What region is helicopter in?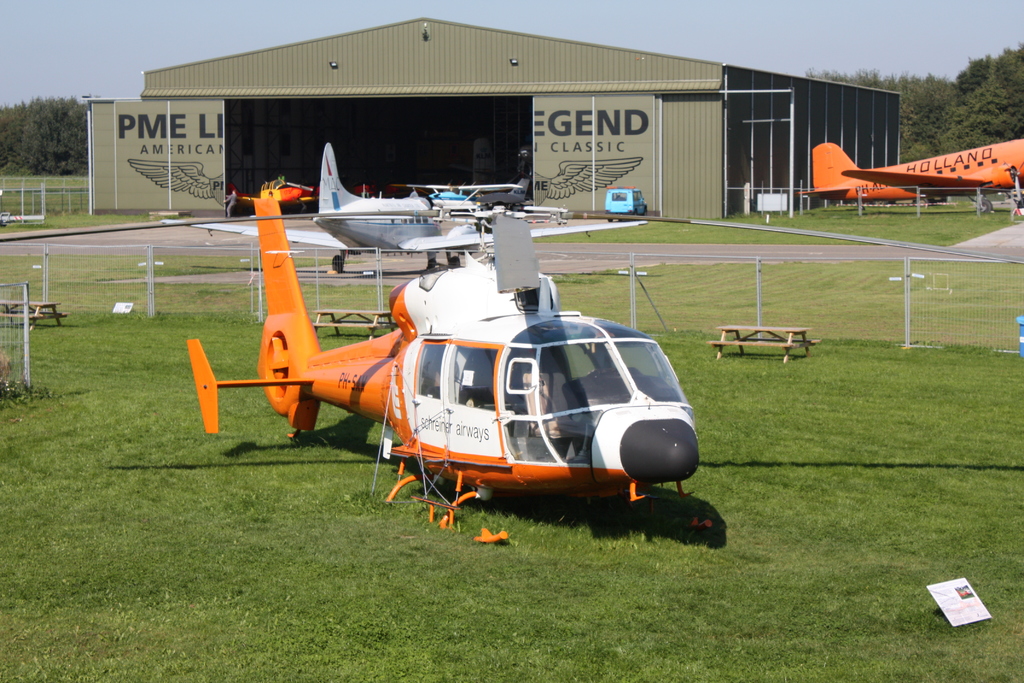
crop(184, 178, 748, 555).
